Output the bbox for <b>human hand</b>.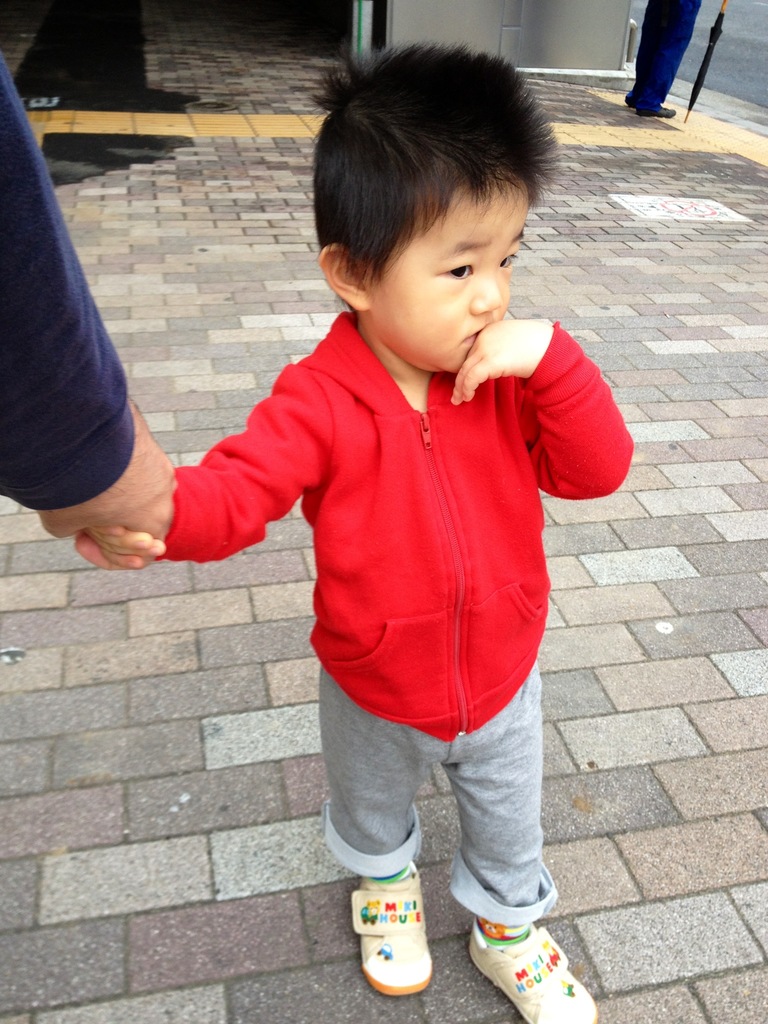
{"x1": 83, "y1": 528, "x2": 167, "y2": 566}.
